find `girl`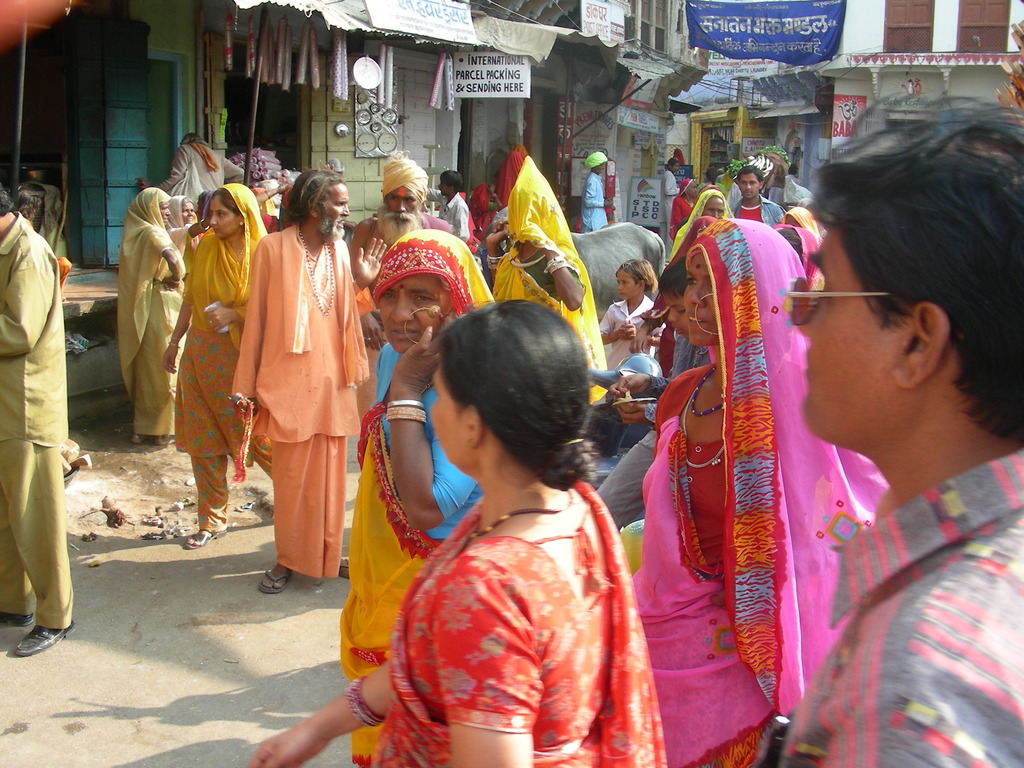
[x1=668, y1=172, x2=740, y2=269]
